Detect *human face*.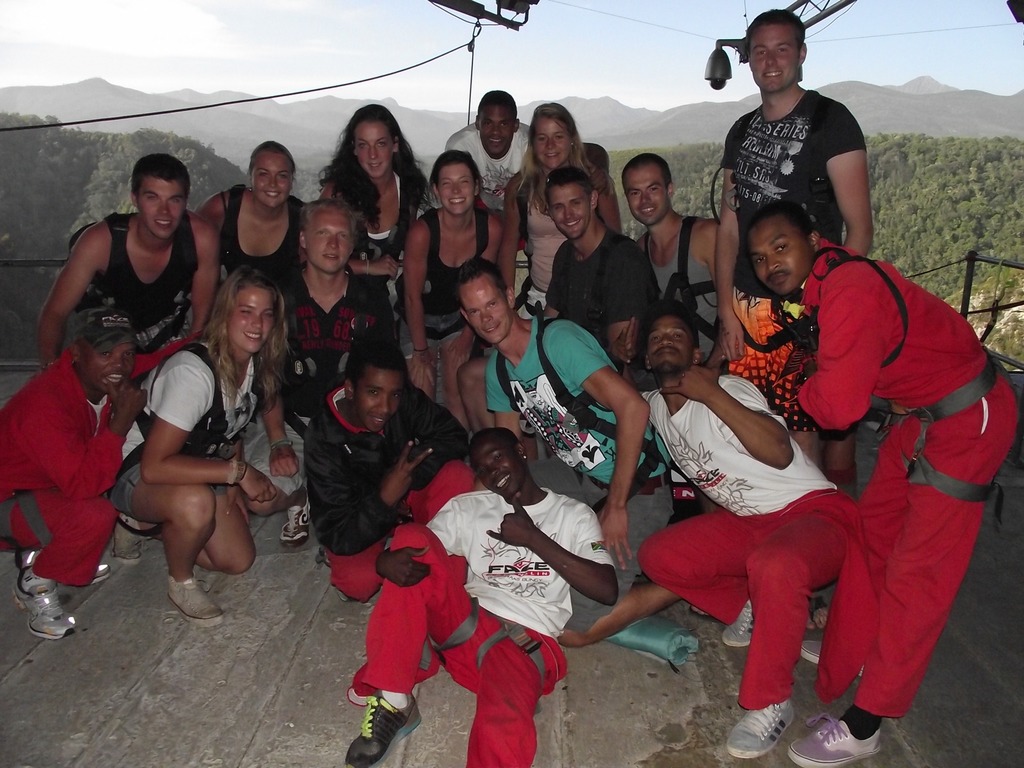
Detected at <region>550, 182, 593, 230</region>.
